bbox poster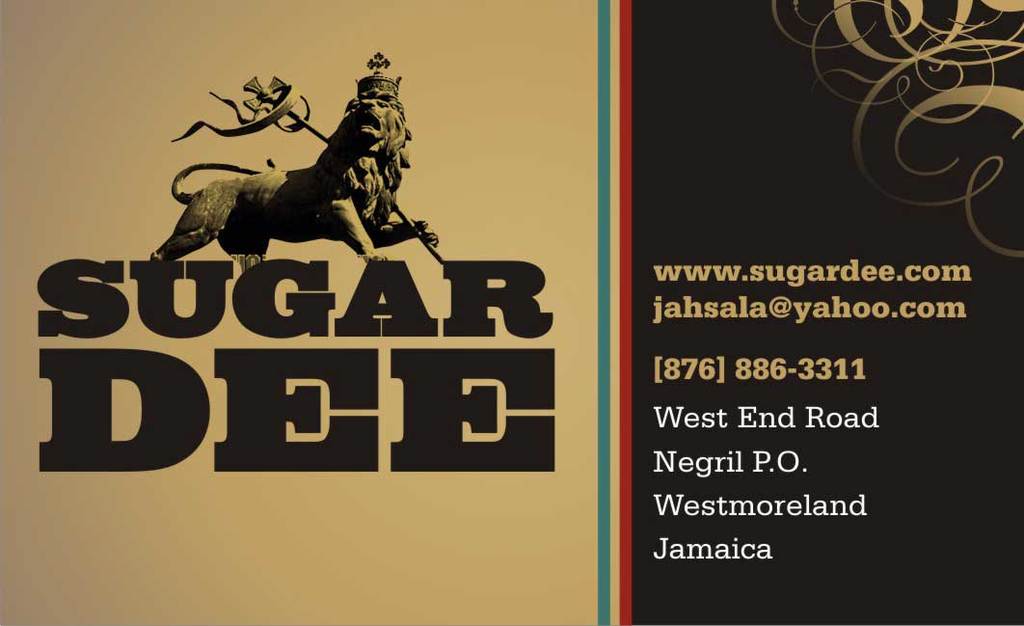
BBox(0, 0, 1023, 625)
